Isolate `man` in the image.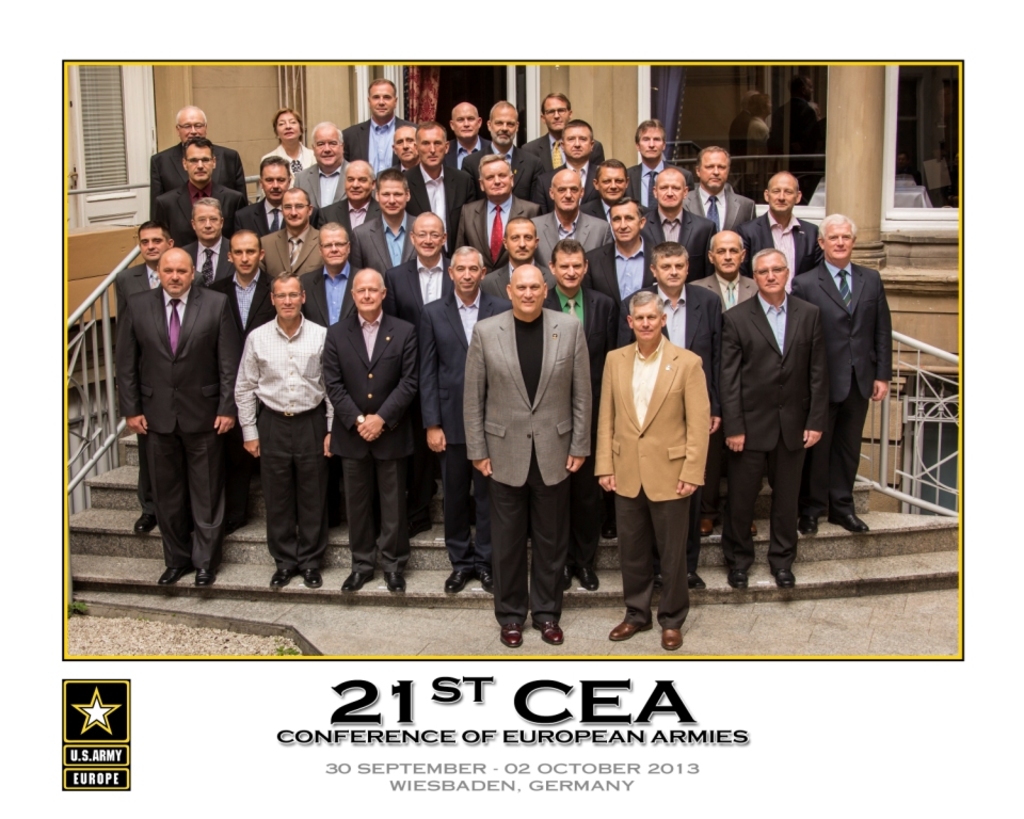
Isolated region: {"x1": 252, "y1": 174, "x2": 321, "y2": 287}.
